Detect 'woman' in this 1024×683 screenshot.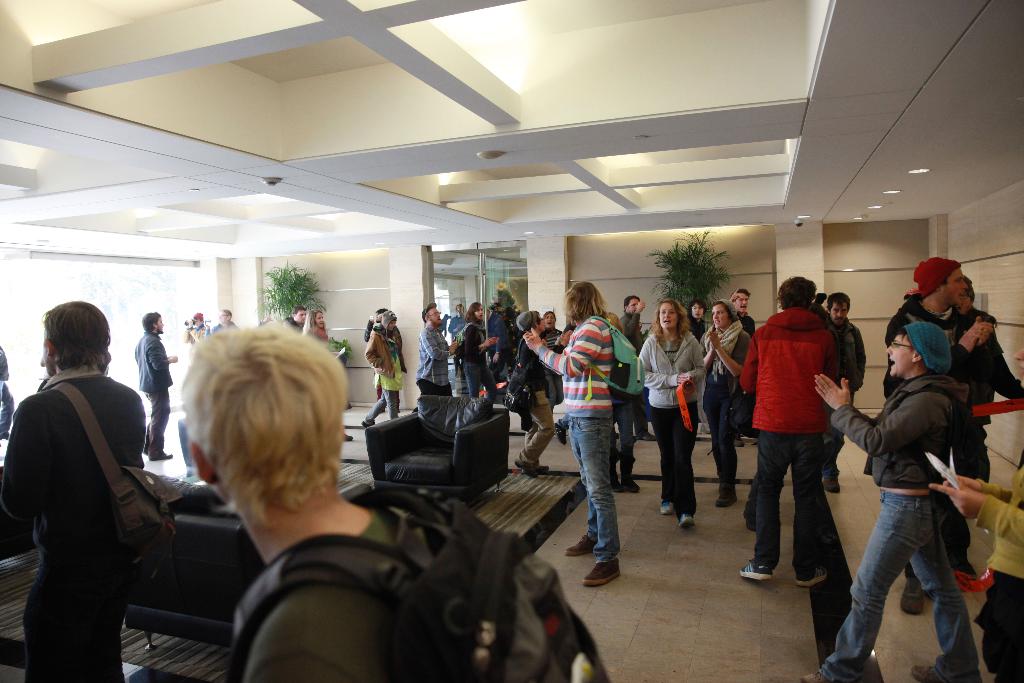
Detection: 640, 295, 706, 529.
